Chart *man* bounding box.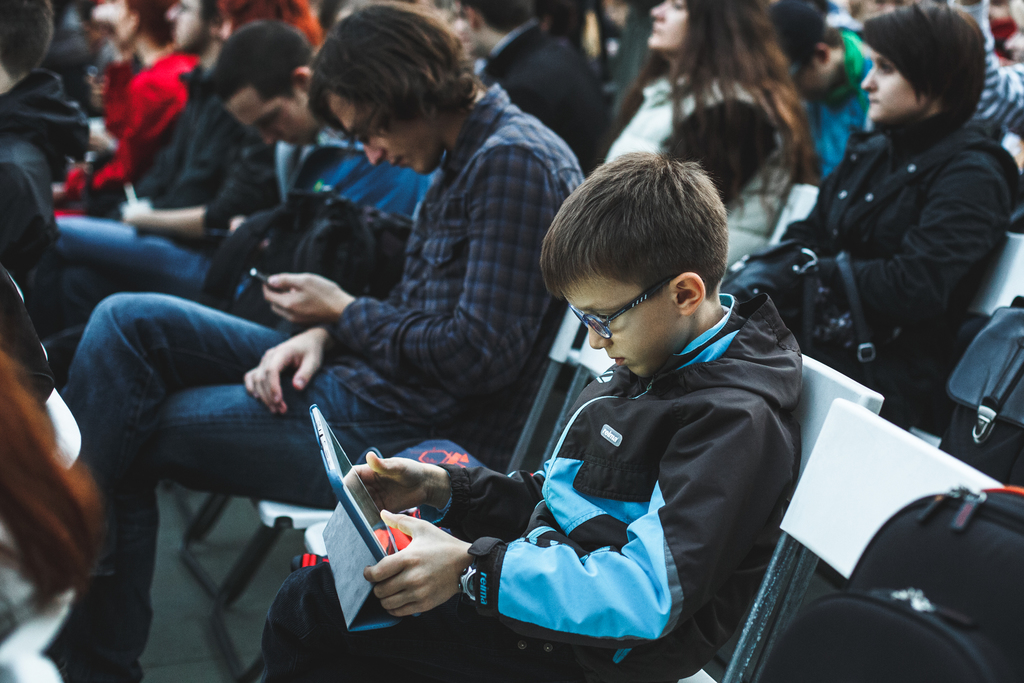
Charted: box=[41, 15, 449, 379].
